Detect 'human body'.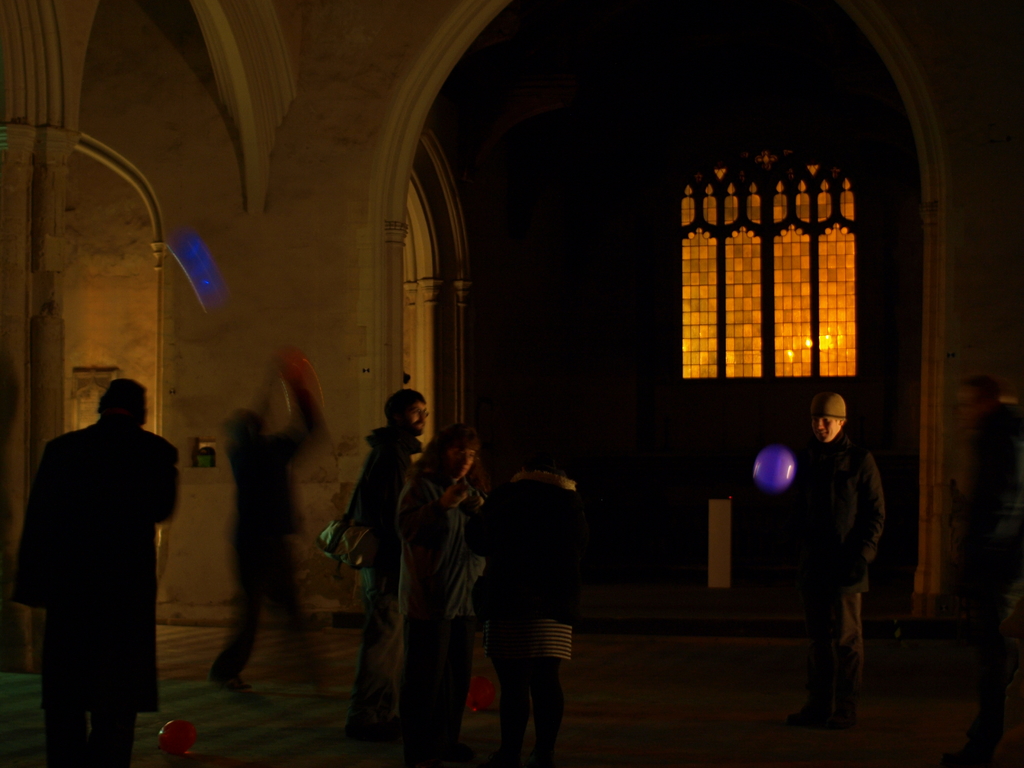
Detected at (x1=15, y1=371, x2=179, y2=767).
